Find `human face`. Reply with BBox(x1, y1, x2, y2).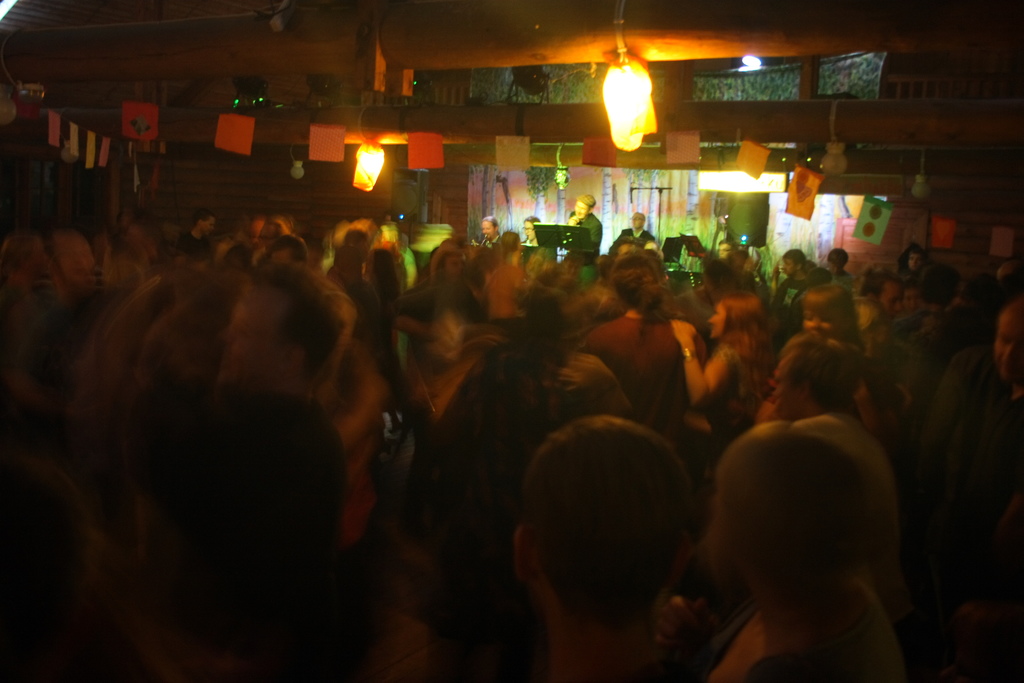
BBox(806, 306, 839, 334).
